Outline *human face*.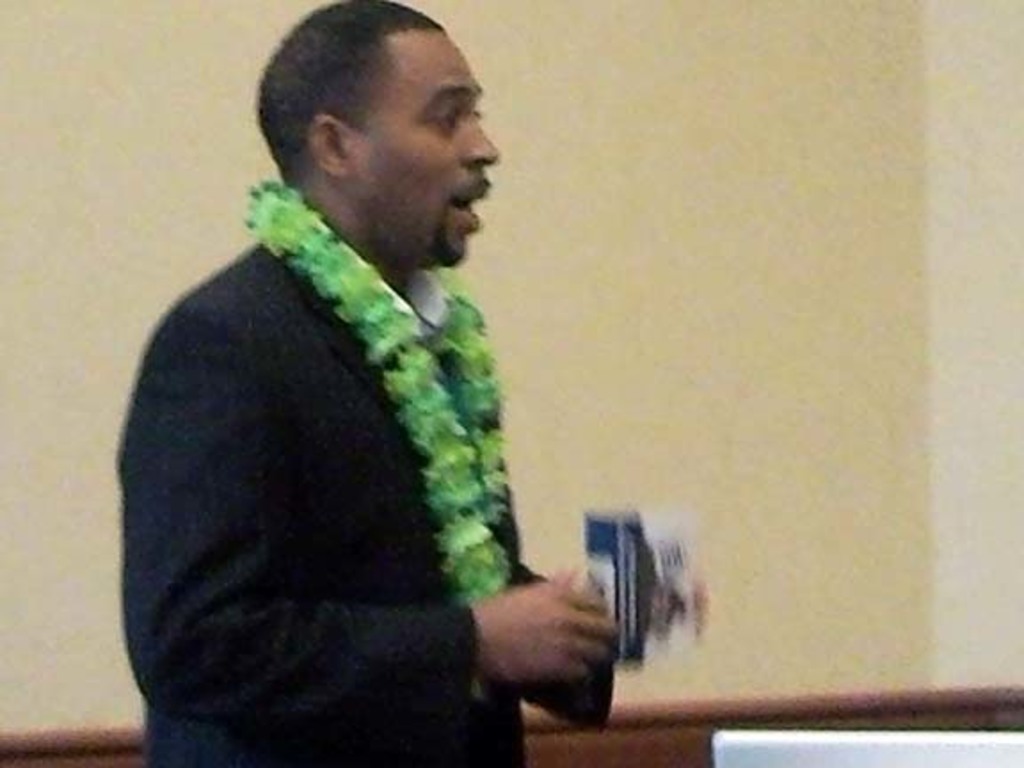
Outline: (352,23,498,261).
